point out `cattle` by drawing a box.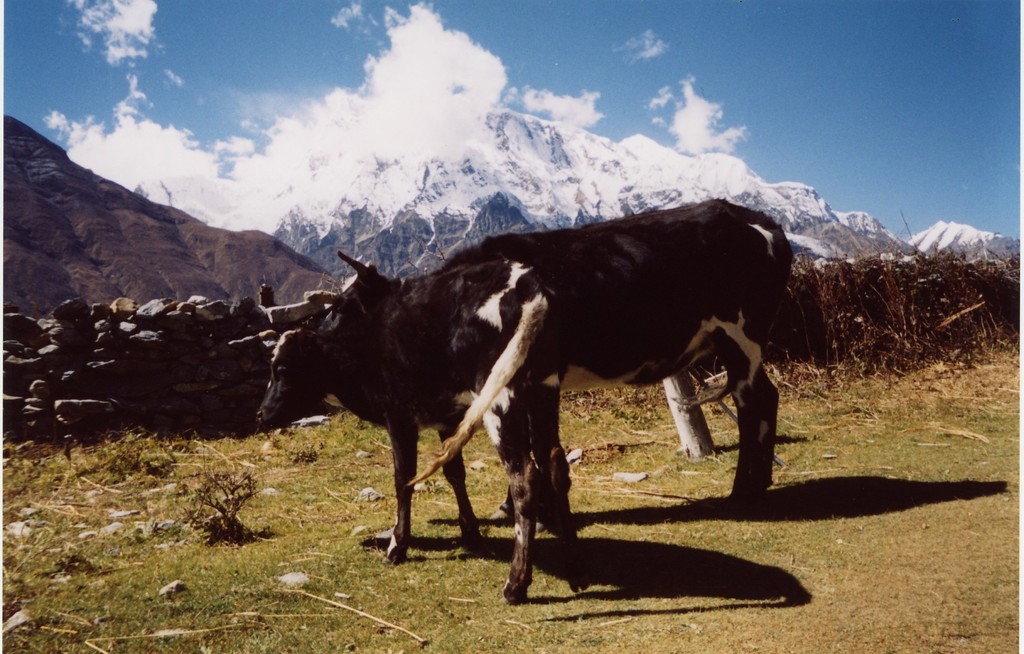
301 206 792 529.
